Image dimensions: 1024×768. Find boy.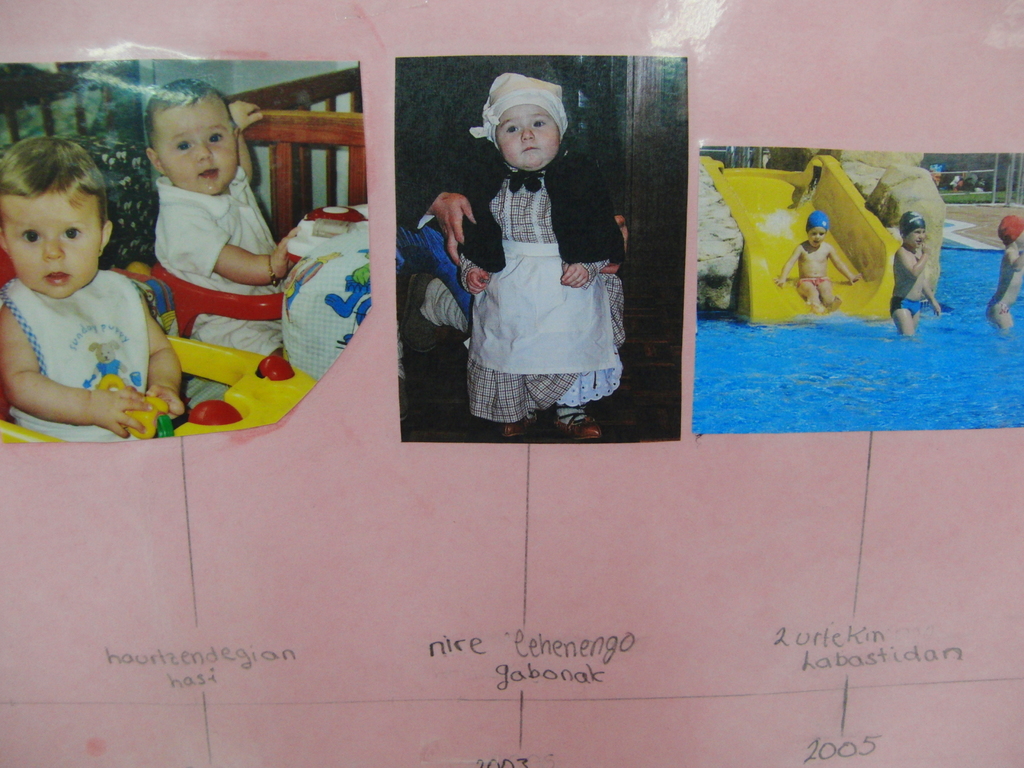
bbox(0, 136, 185, 443).
